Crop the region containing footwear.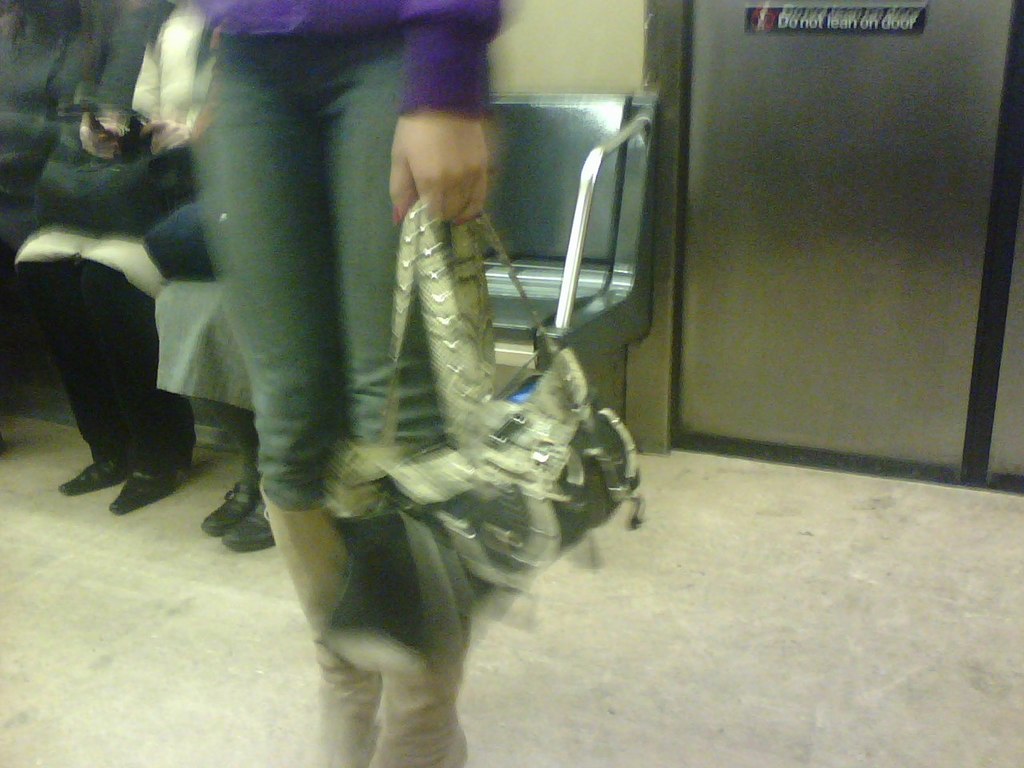
Crop region: Rect(350, 572, 473, 767).
